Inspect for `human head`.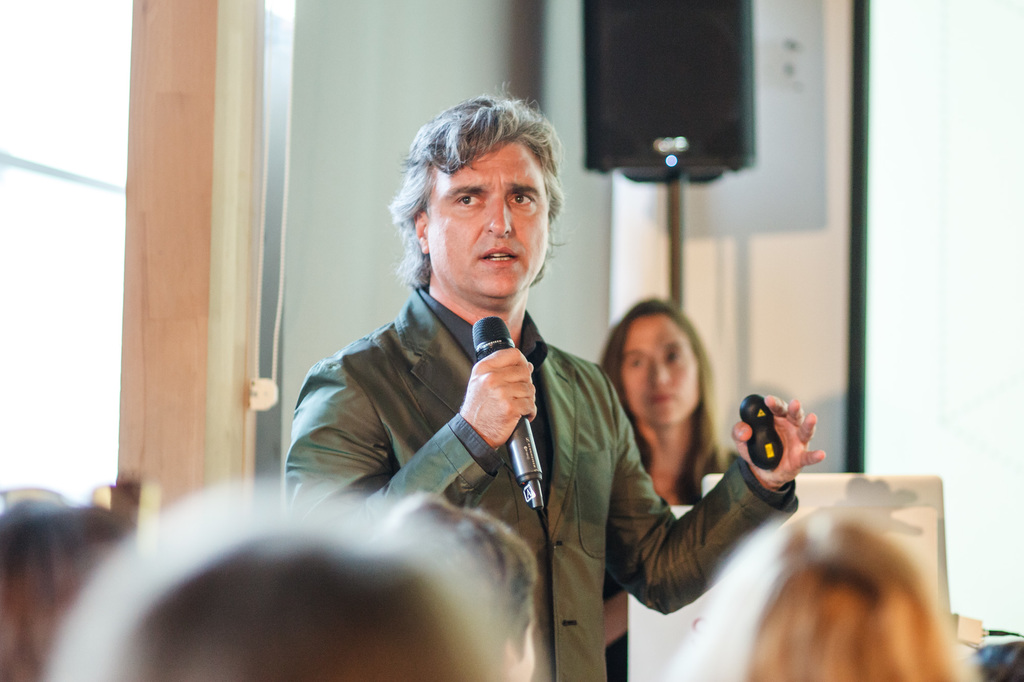
Inspection: Rect(668, 505, 957, 681).
